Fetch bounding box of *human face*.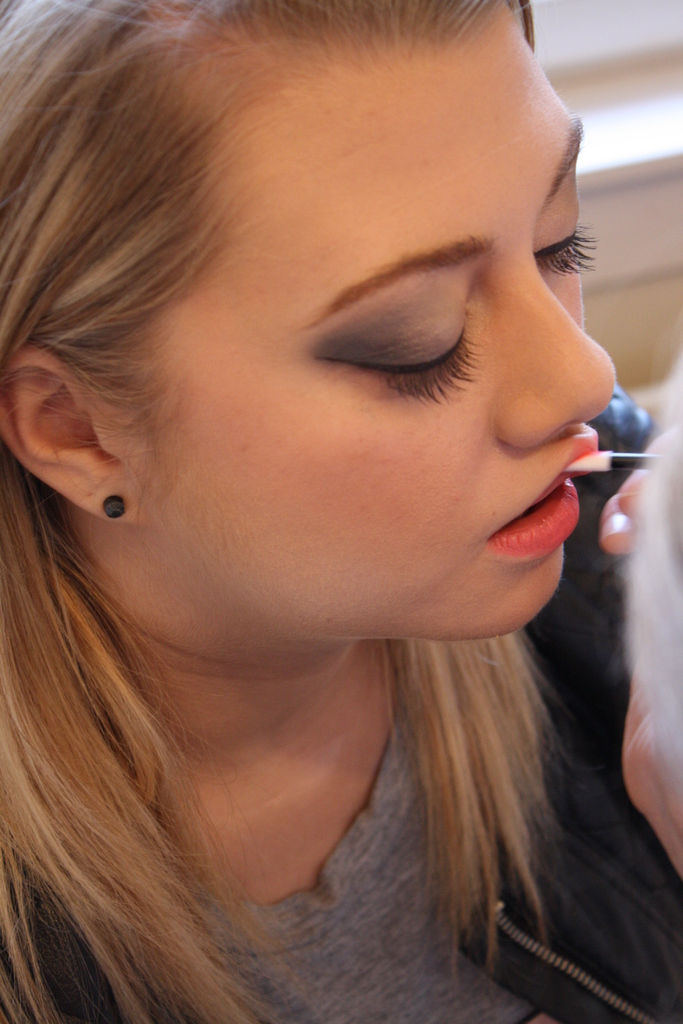
Bbox: locate(138, 0, 623, 653).
